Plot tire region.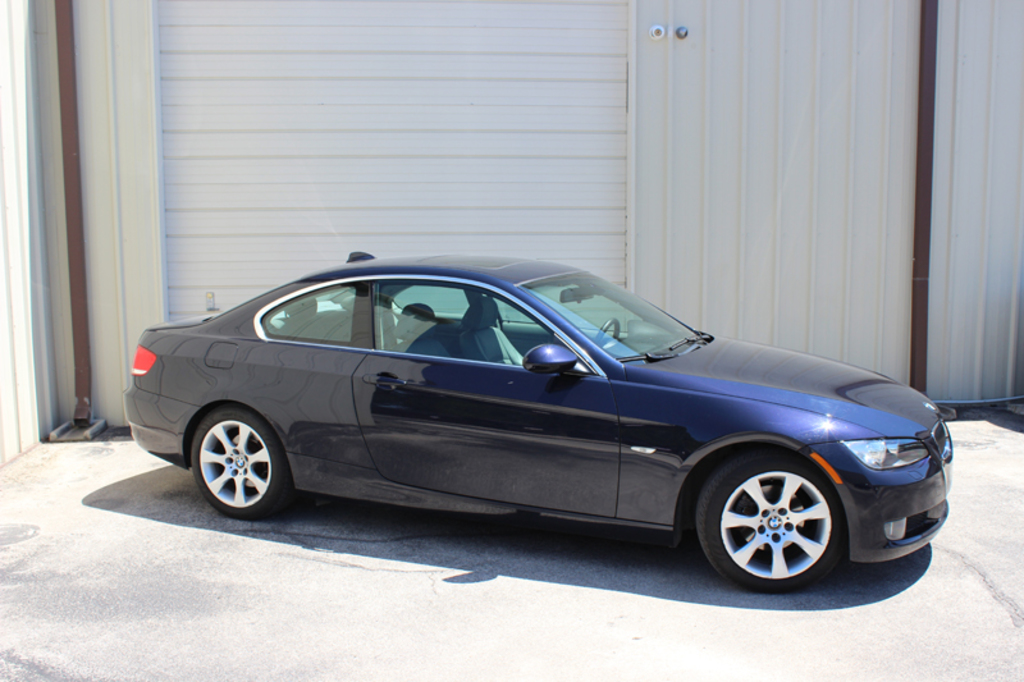
Plotted at [x1=709, y1=448, x2=850, y2=595].
